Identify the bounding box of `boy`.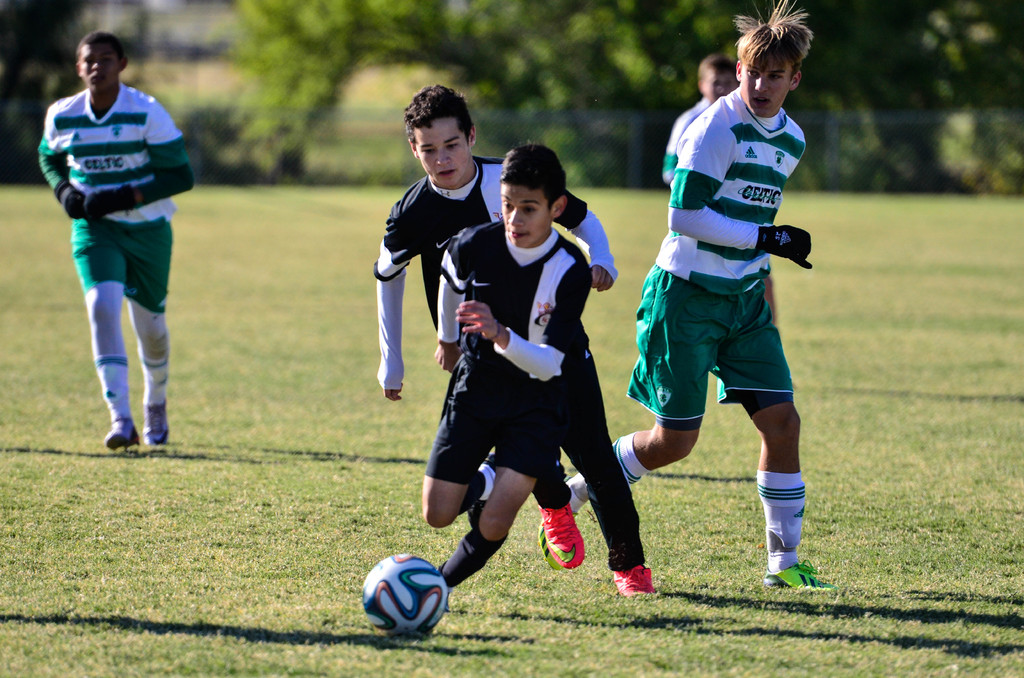
[left=421, top=138, right=593, bottom=609].
